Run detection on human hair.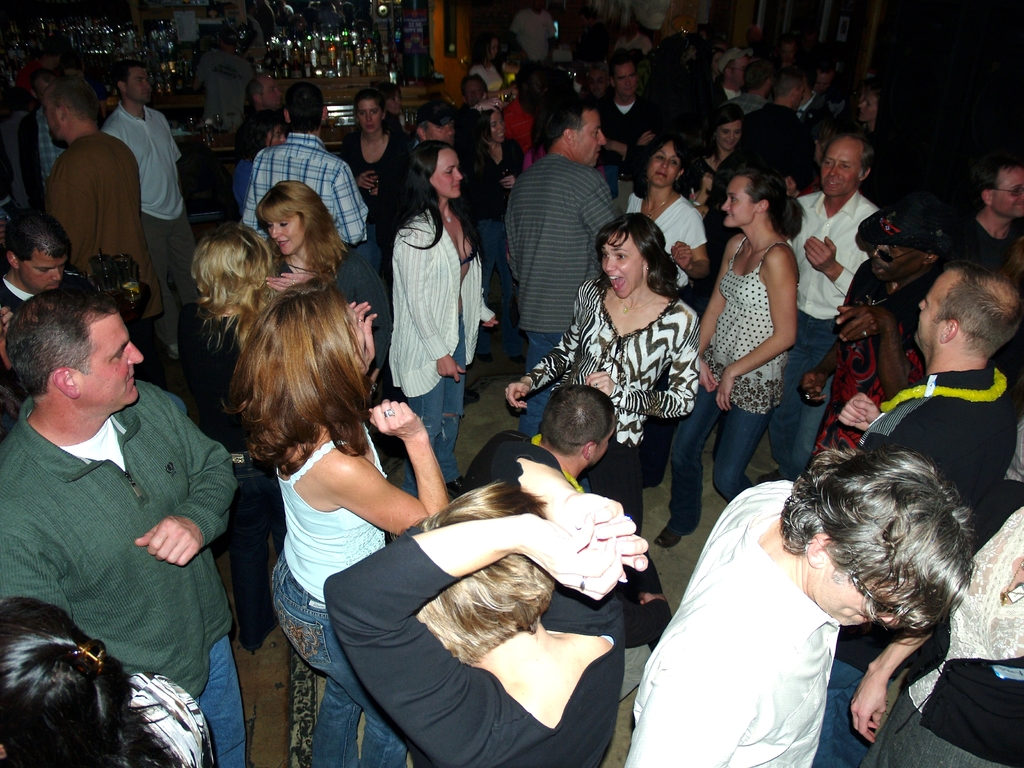
Result: [x1=201, y1=259, x2=376, y2=495].
